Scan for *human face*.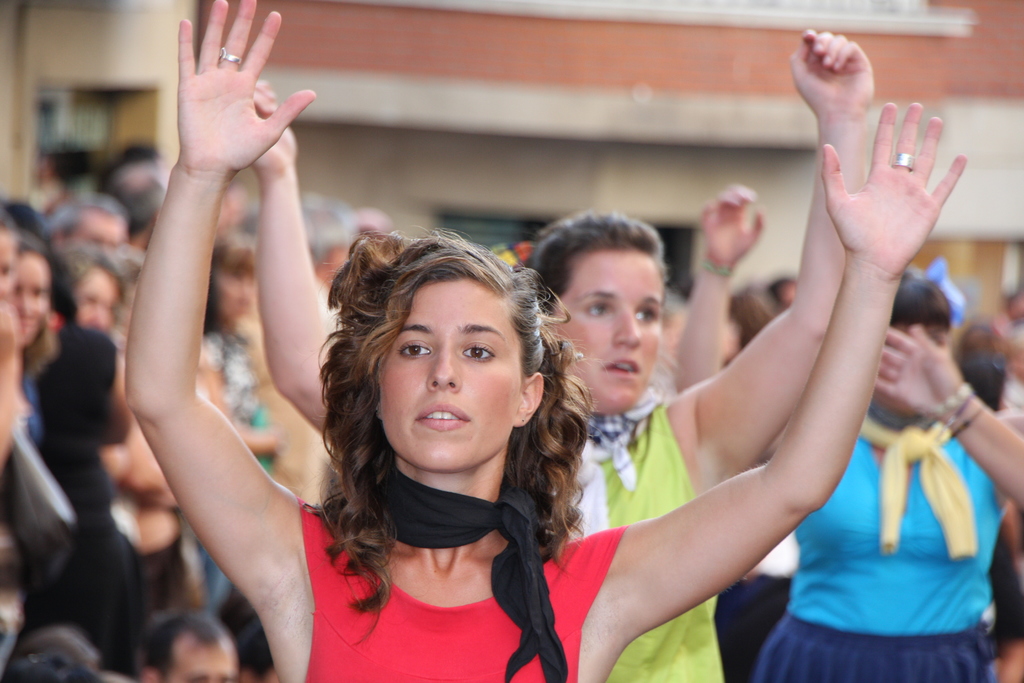
Scan result: 379 294 521 466.
